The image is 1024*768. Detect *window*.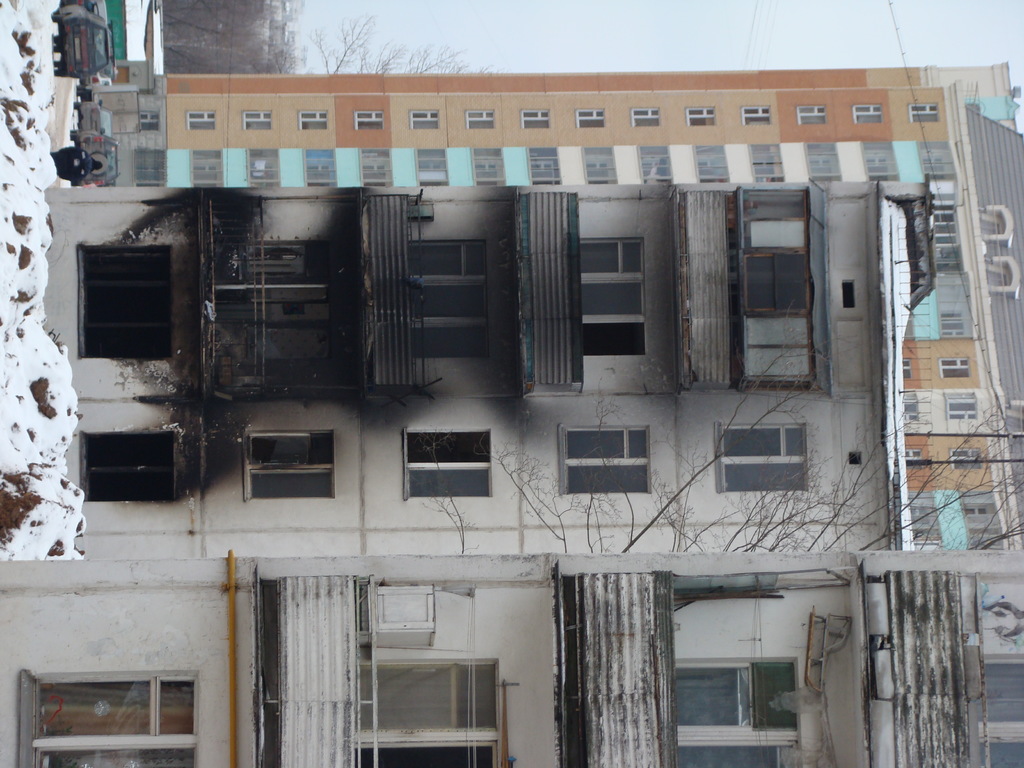
Detection: {"x1": 742, "y1": 106, "x2": 771, "y2": 123}.
